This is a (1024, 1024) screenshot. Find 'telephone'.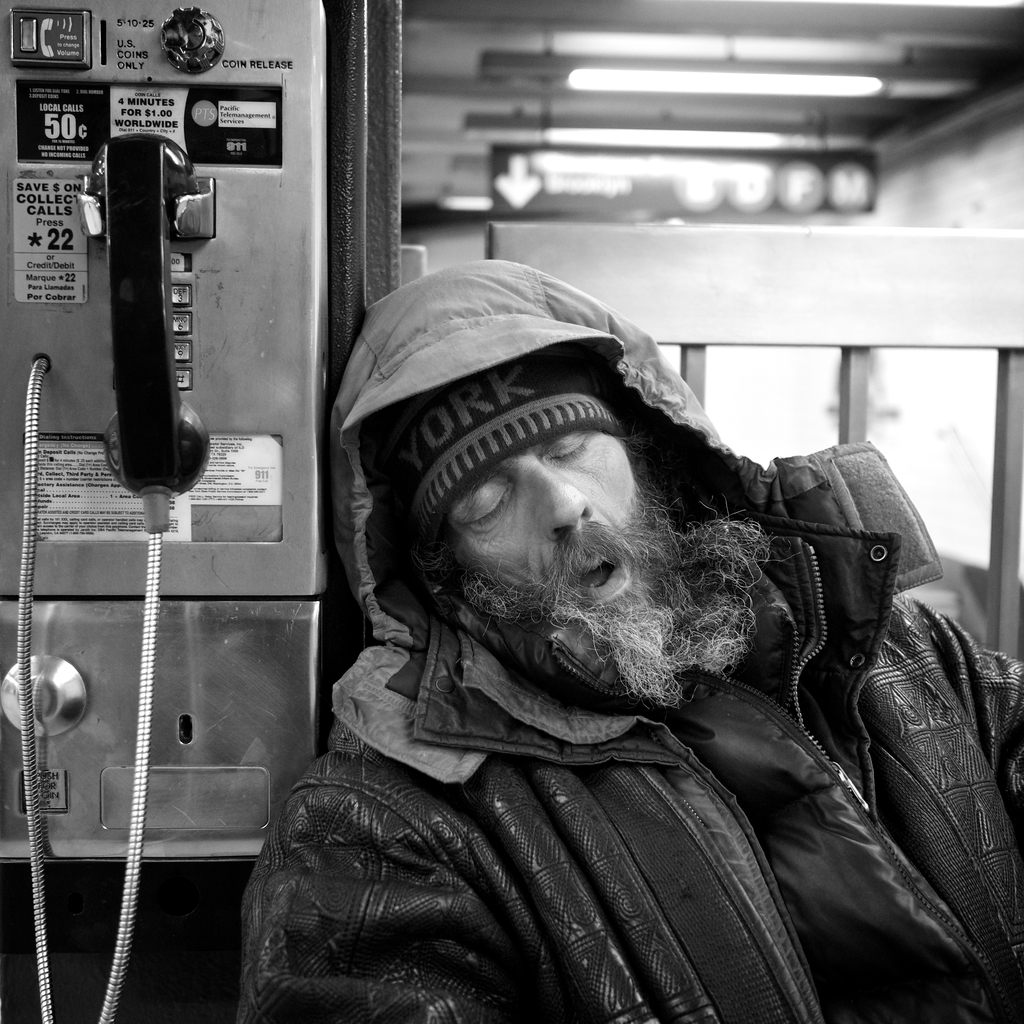
Bounding box: box=[20, 63, 336, 884].
